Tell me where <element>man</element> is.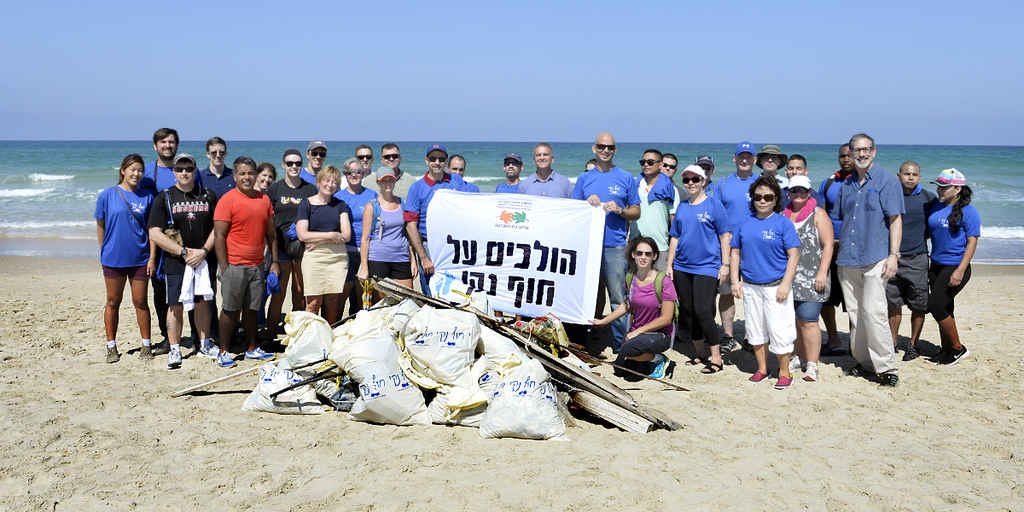
<element>man</element> is at pyautogui.locateOnScreen(299, 141, 328, 189).
